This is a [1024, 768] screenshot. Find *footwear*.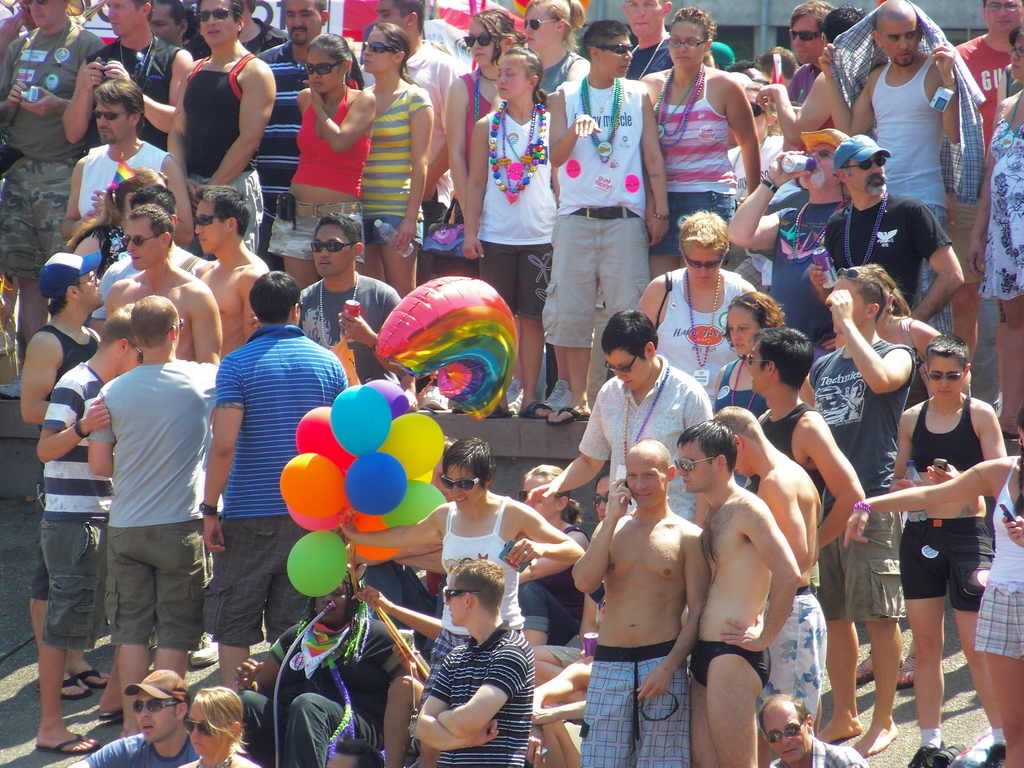
Bounding box: pyautogui.locateOnScreen(520, 404, 550, 415).
